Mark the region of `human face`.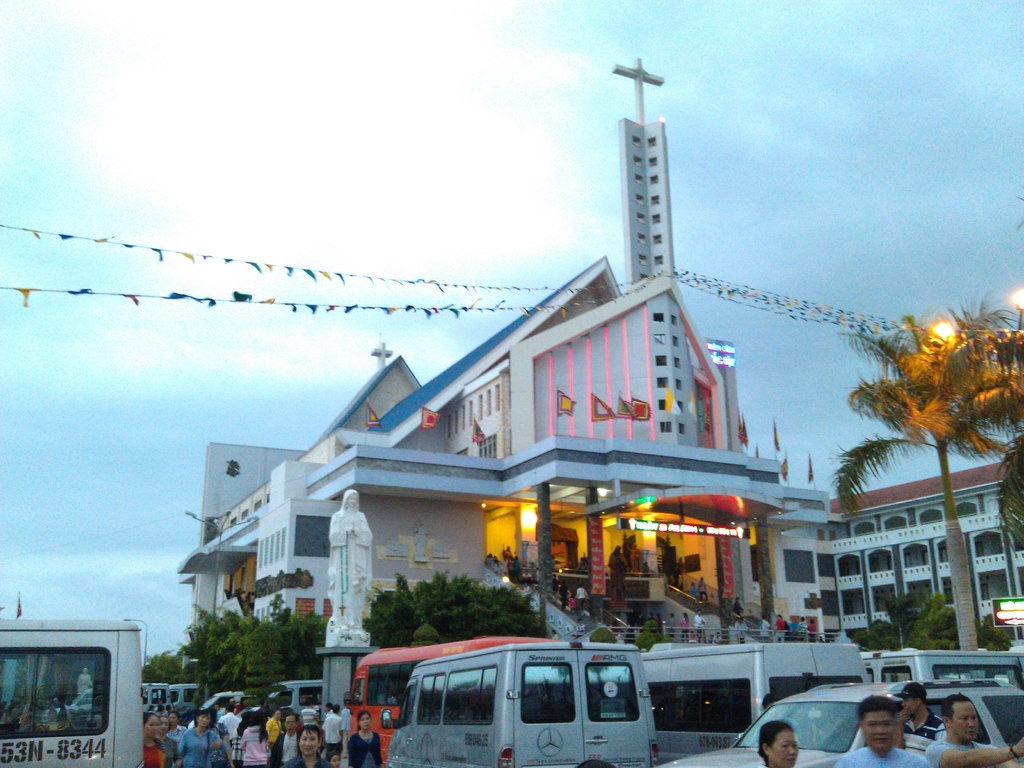
Region: (773, 728, 804, 767).
